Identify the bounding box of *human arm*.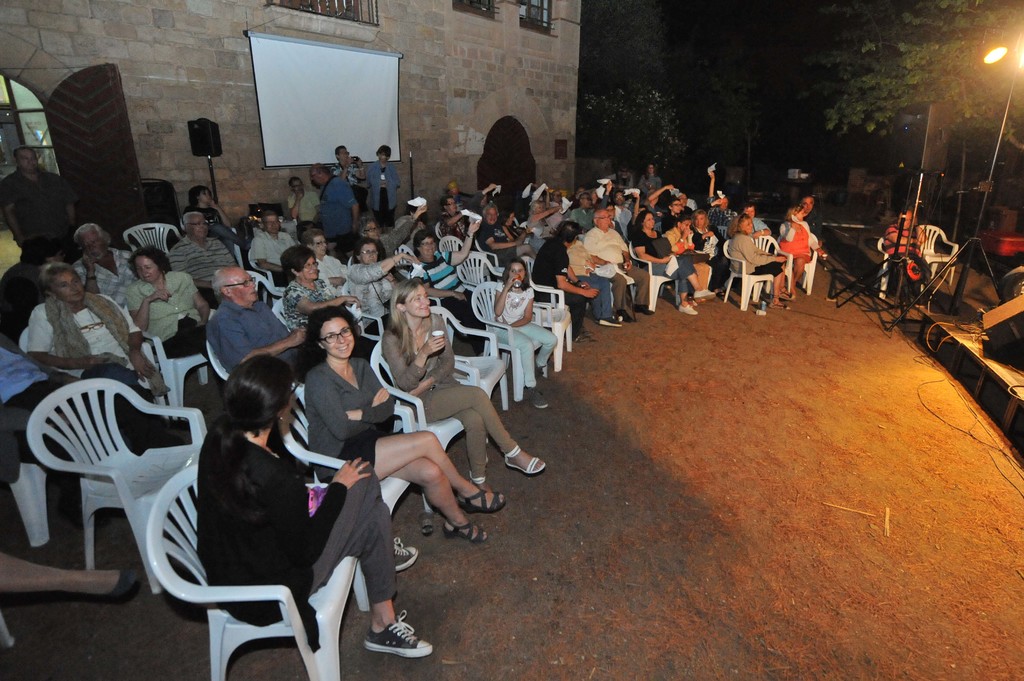
397,173,411,193.
